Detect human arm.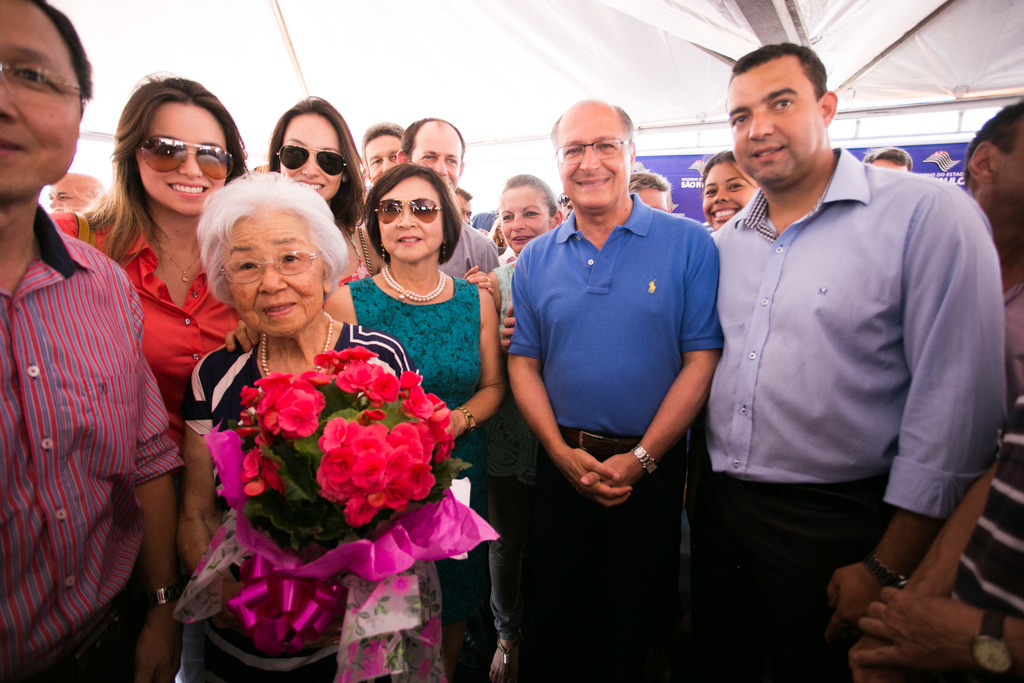
Detected at bbox(450, 281, 506, 443).
